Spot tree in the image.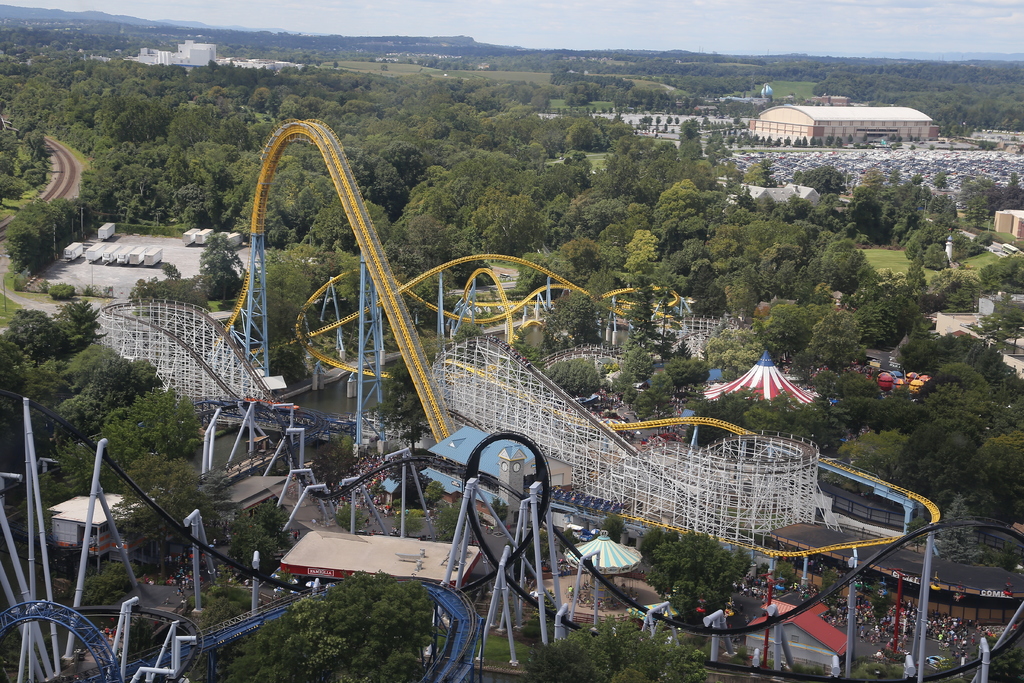
tree found at {"left": 521, "top": 611, "right": 708, "bottom": 682}.
